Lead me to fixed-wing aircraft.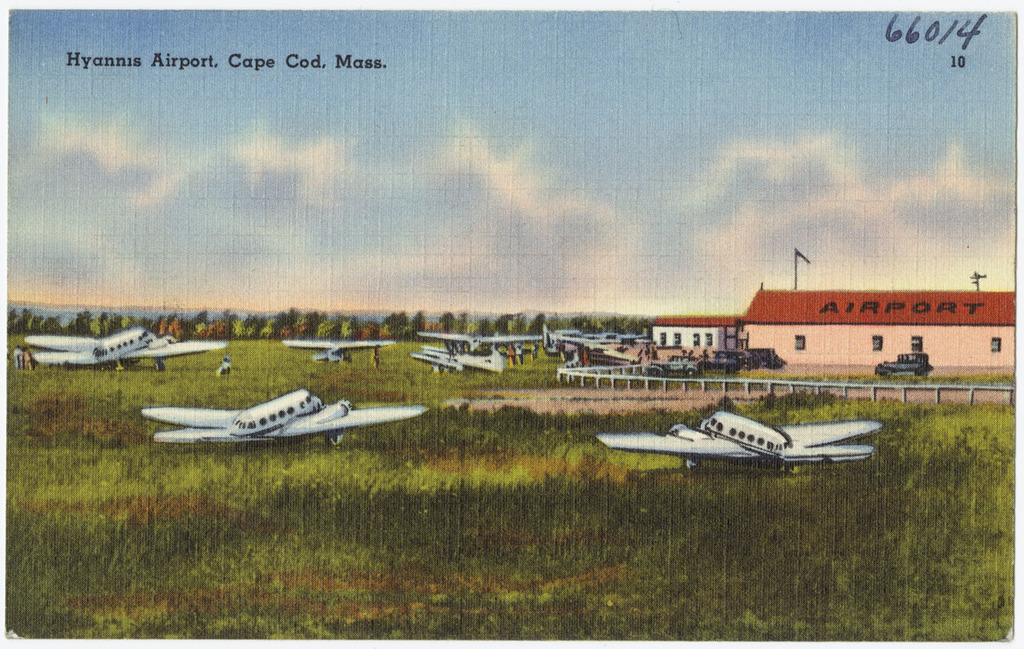
Lead to [138, 387, 431, 447].
